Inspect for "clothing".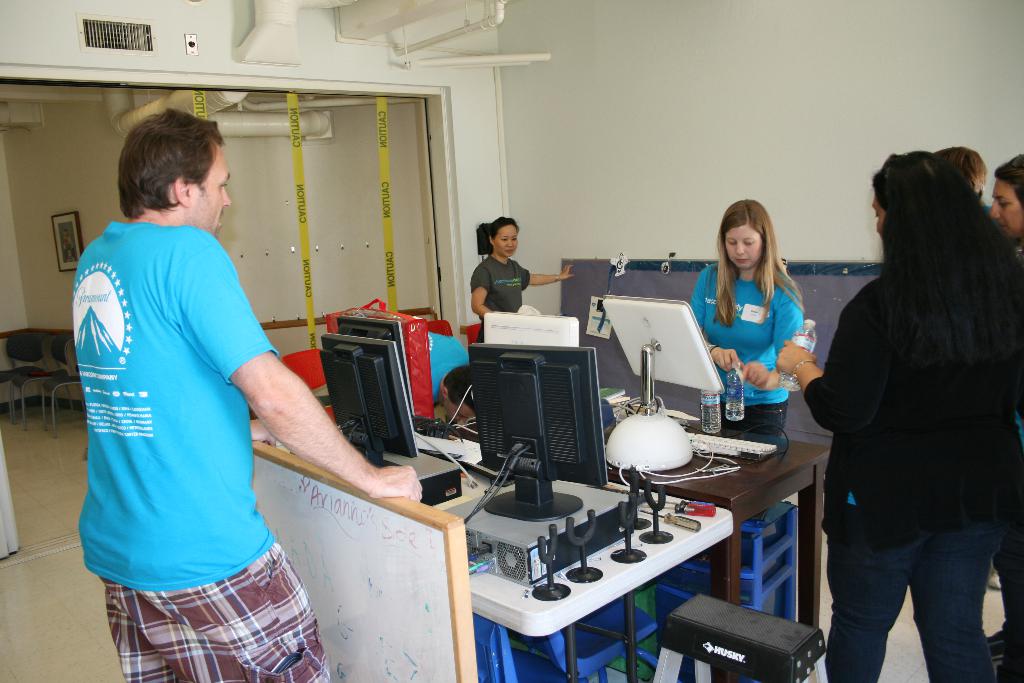
Inspection: bbox=(688, 259, 797, 443).
